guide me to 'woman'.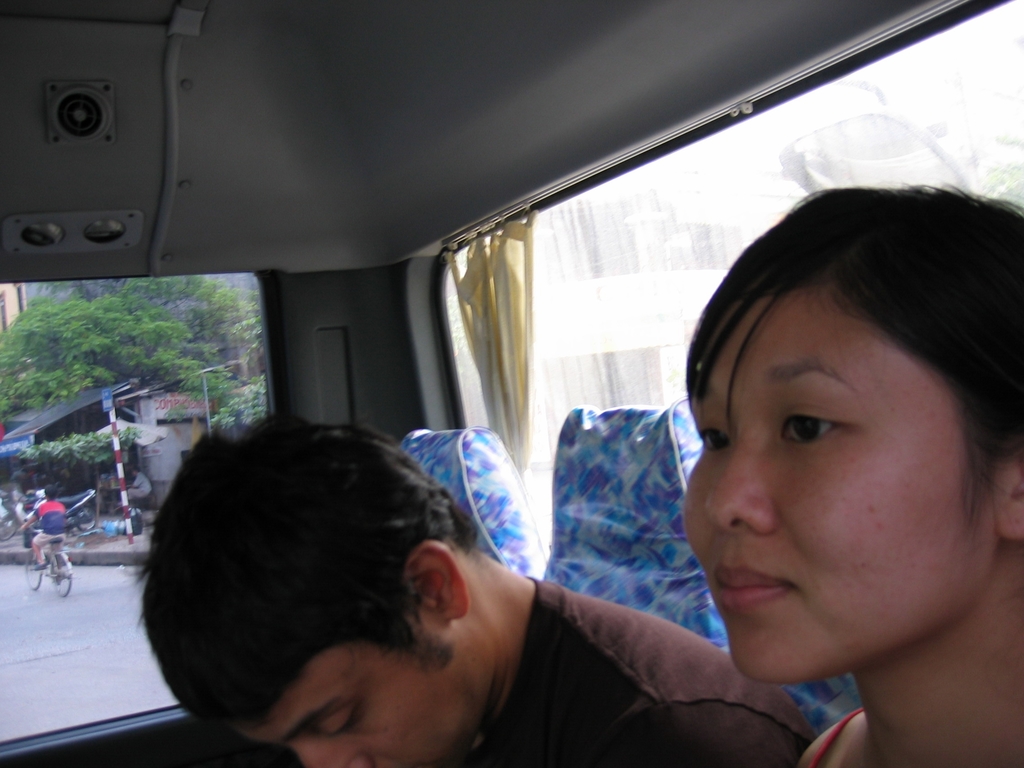
Guidance: <region>684, 138, 1023, 767</region>.
